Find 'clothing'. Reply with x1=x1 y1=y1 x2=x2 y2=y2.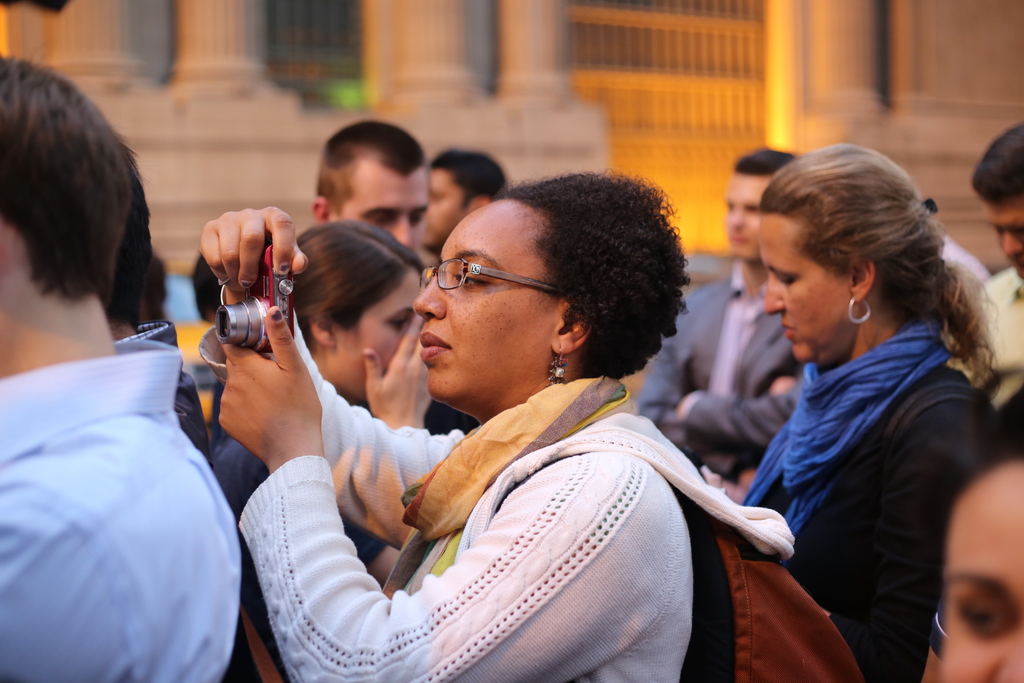
x1=737 y1=322 x2=1007 y2=680.
